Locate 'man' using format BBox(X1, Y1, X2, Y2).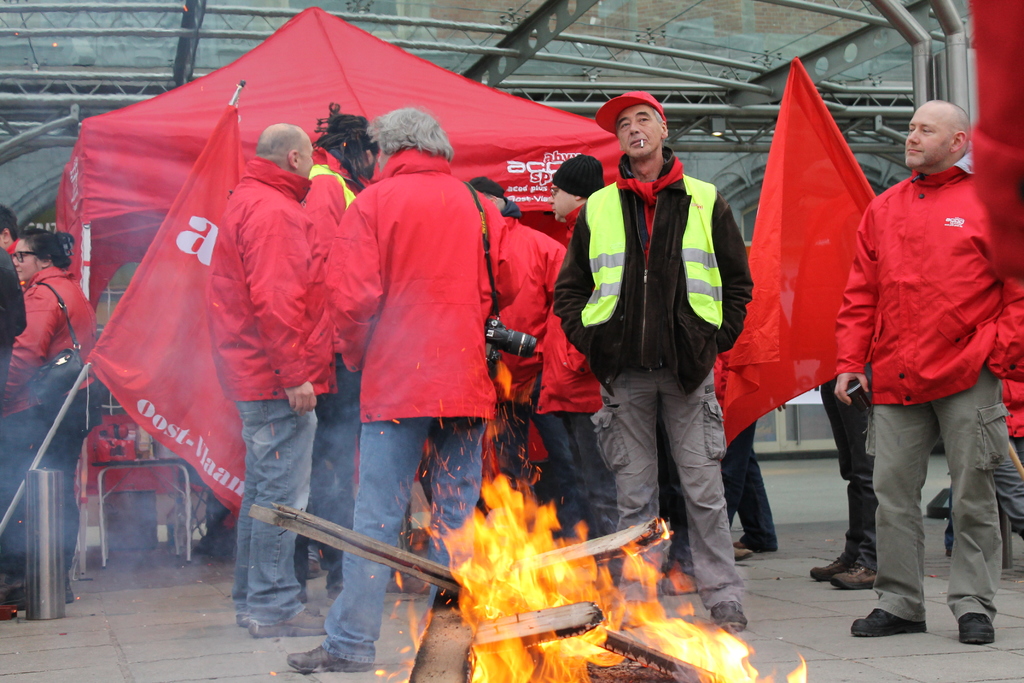
BBox(289, 106, 524, 675).
